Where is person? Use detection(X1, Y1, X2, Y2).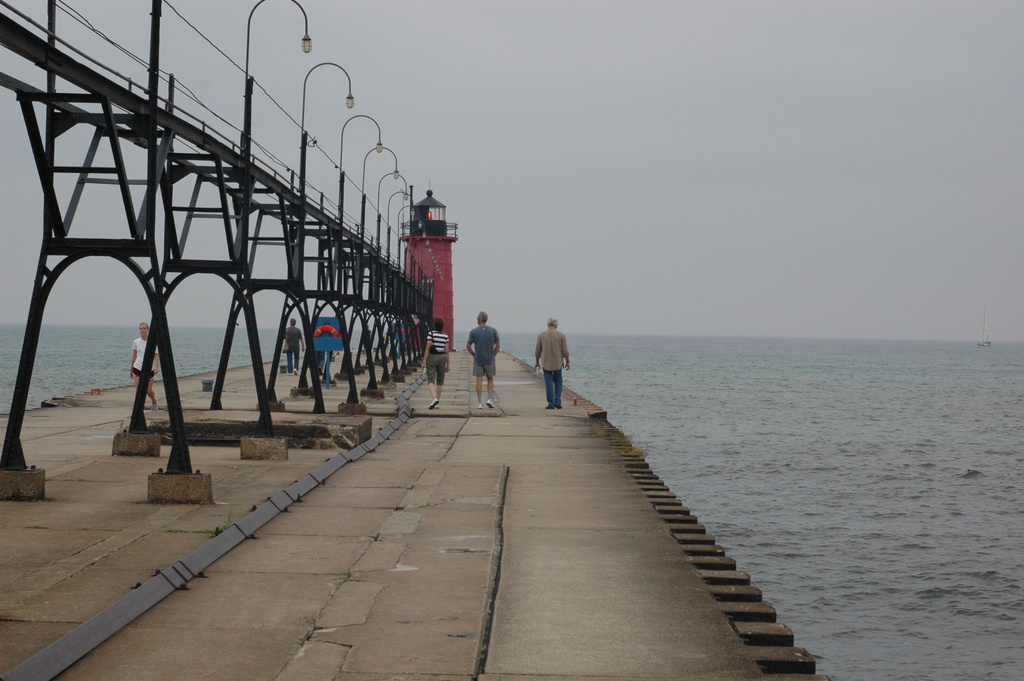
detection(463, 311, 502, 410).
